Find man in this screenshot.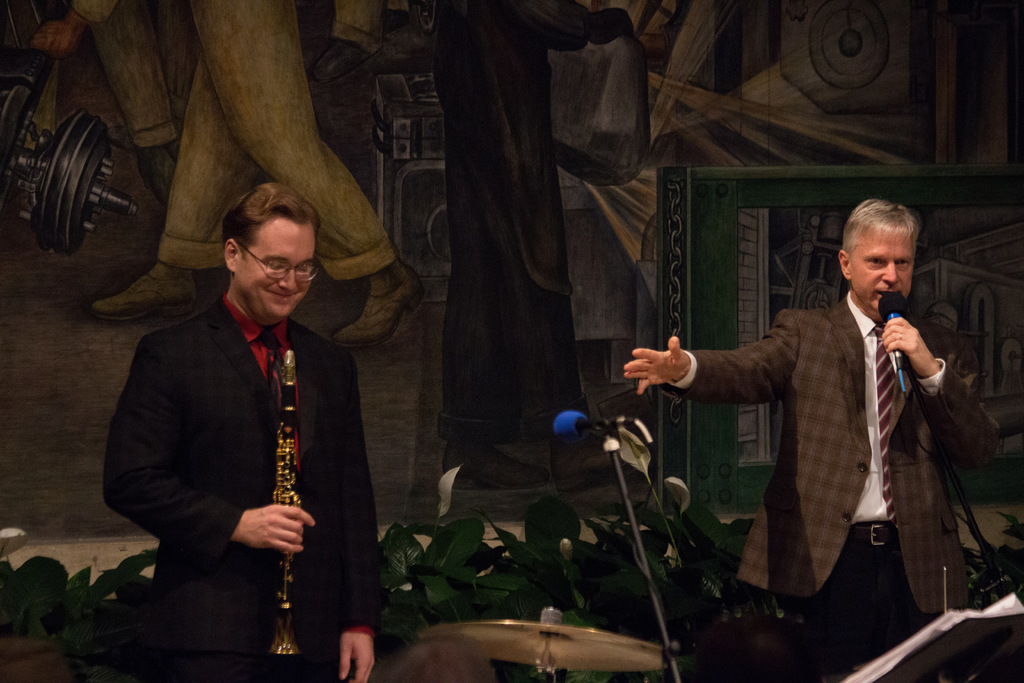
The bounding box for man is (left=100, top=180, right=385, bottom=682).
